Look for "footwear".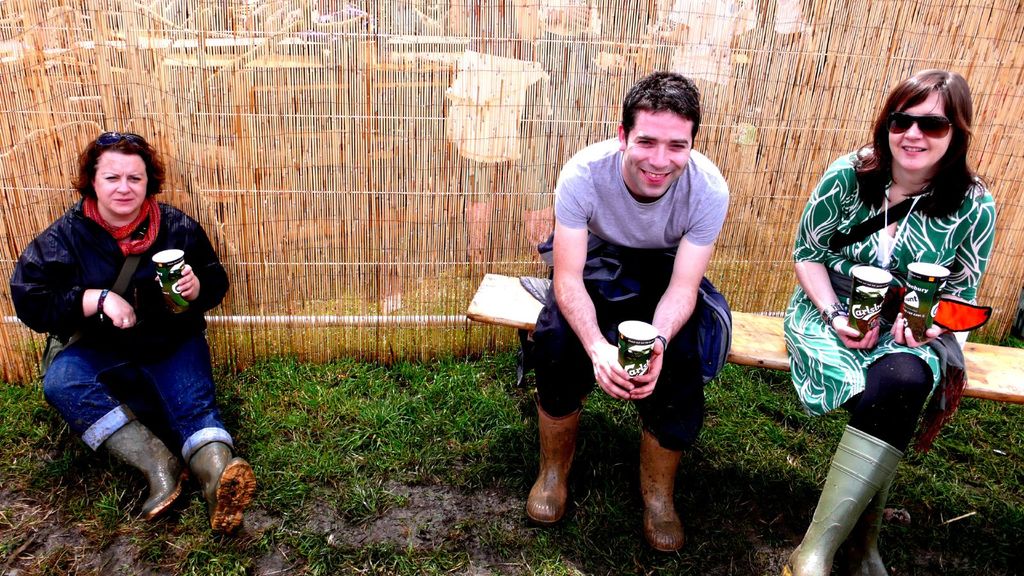
Found: [527, 402, 582, 524].
